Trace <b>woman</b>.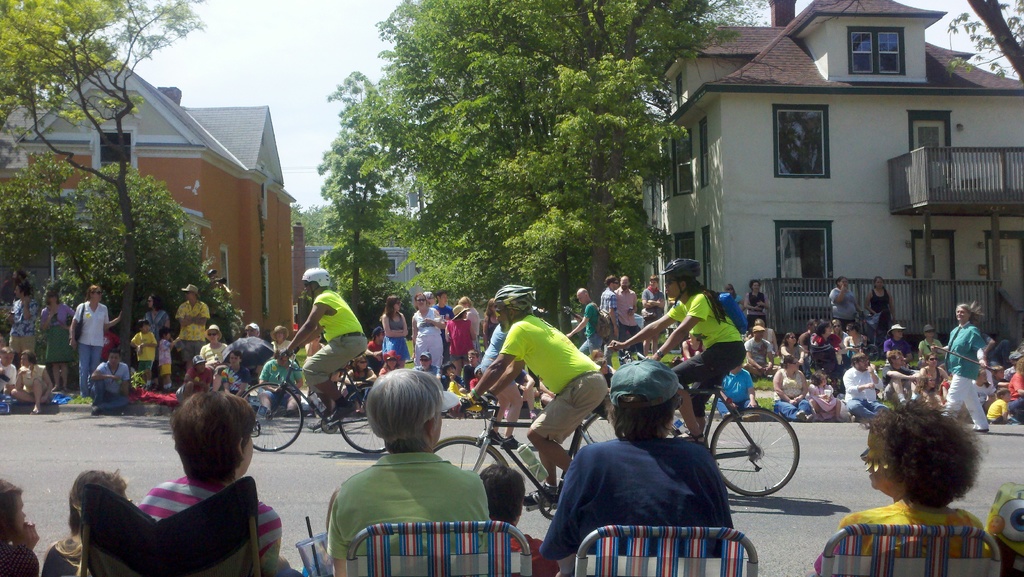
Traced to l=864, t=278, r=901, b=337.
